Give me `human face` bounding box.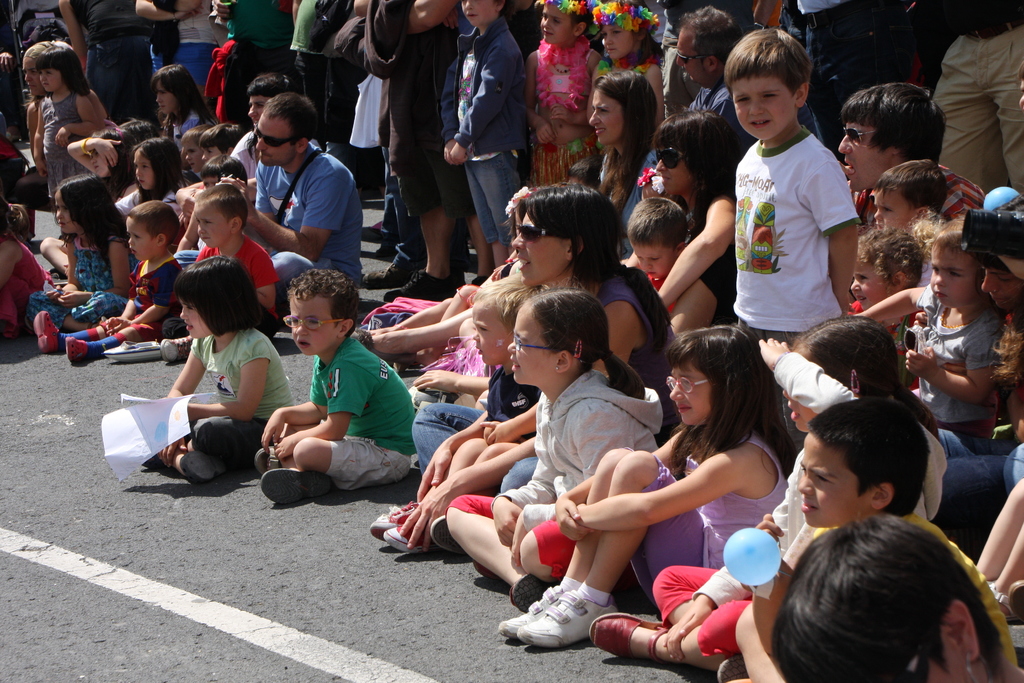
x1=981, y1=249, x2=1023, y2=313.
